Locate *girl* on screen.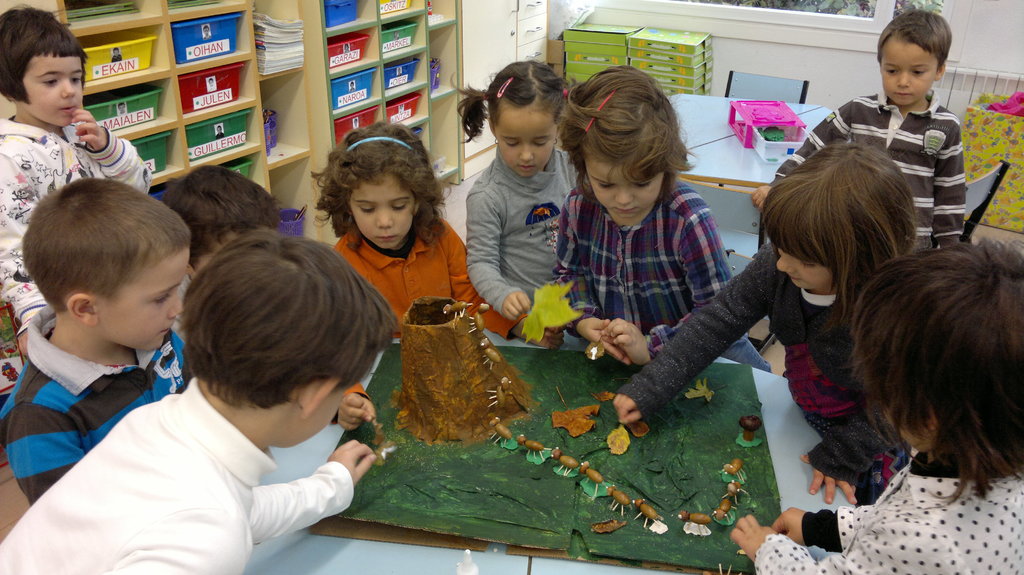
On screen at [431,52,580,334].
